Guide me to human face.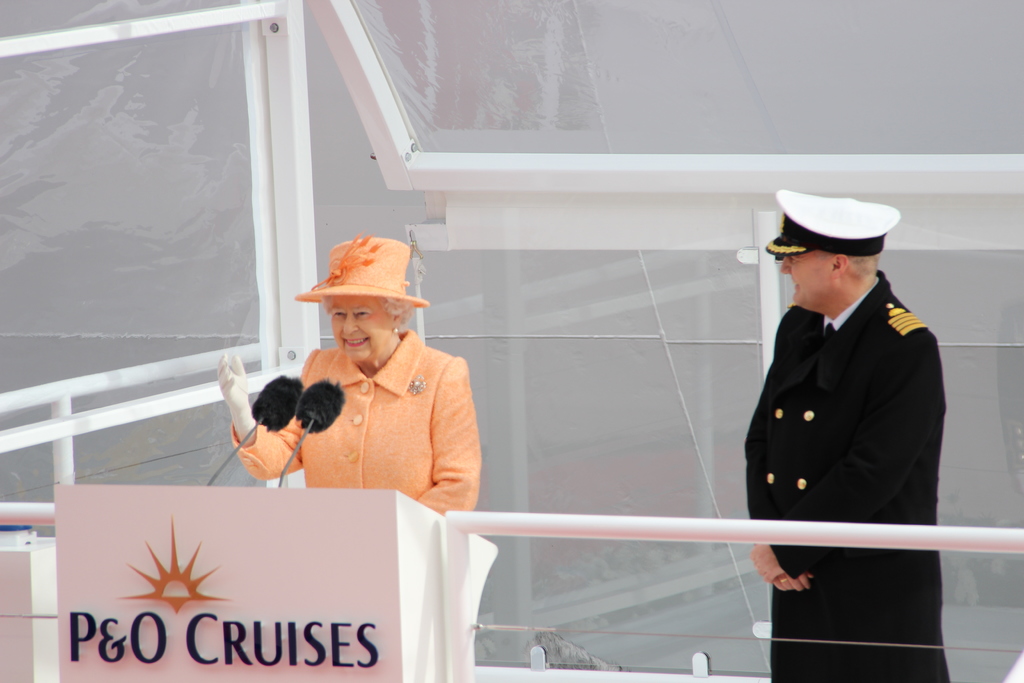
Guidance: box=[780, 255, 838, 310].
